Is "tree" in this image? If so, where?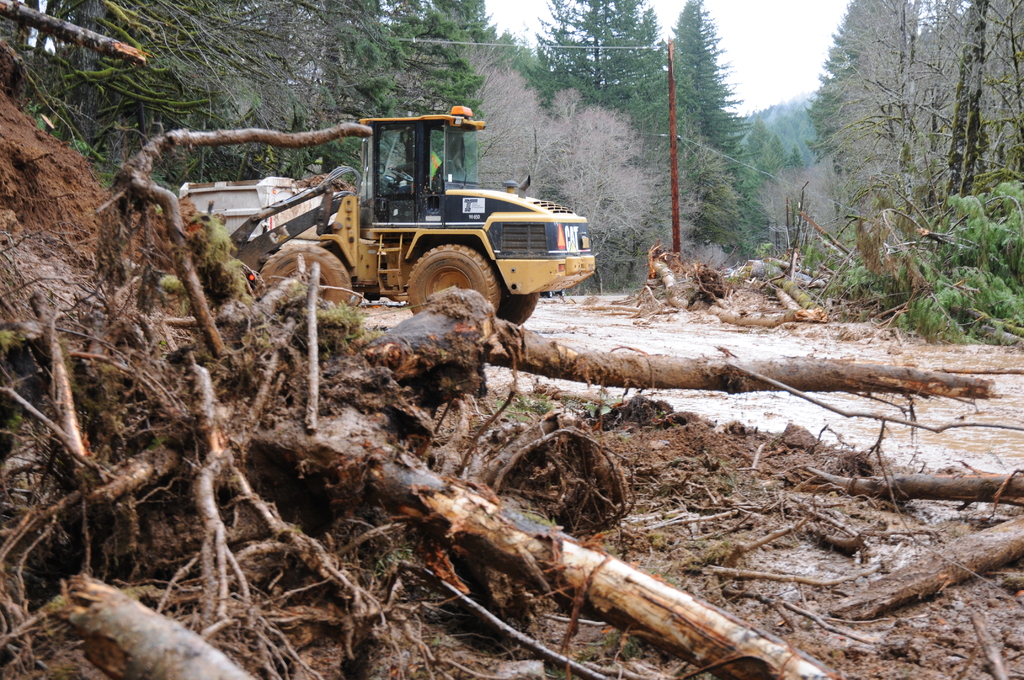
Yes, at [x1=687, y1=1, x2=787, y2=287].
